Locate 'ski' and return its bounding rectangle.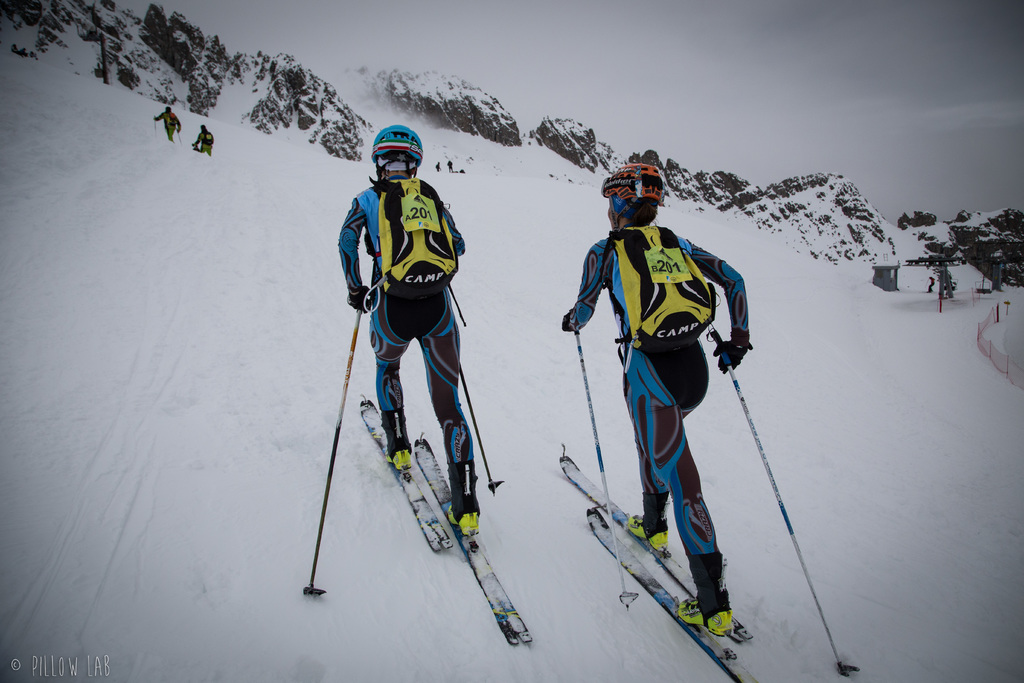
bbox=(414, 433, 538, 654).
